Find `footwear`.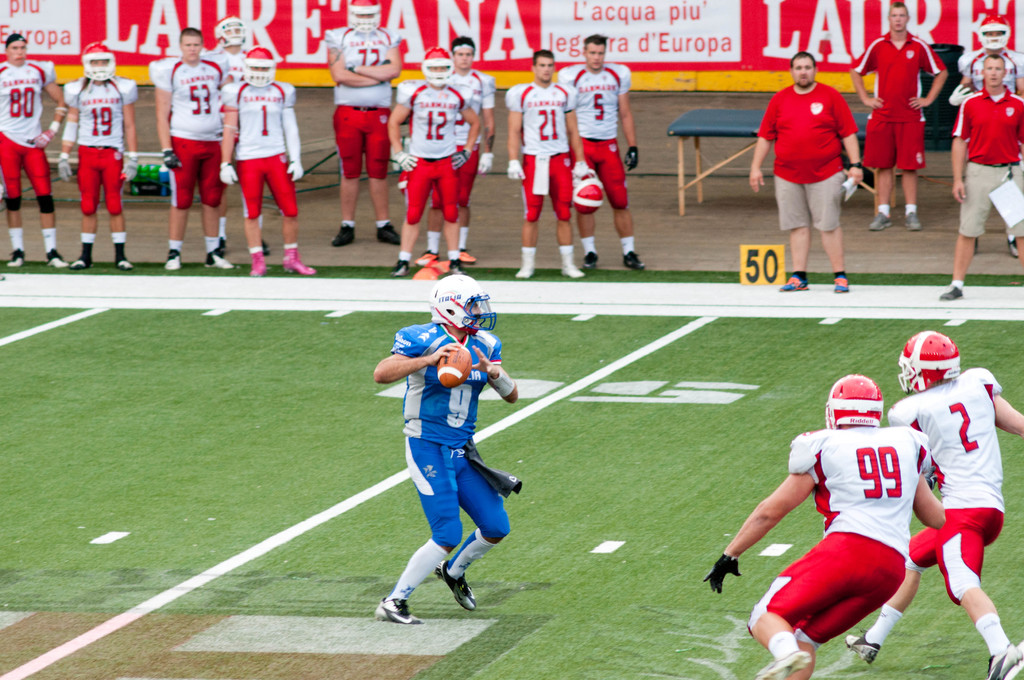
bbox=(764, 655, 808, 679).
